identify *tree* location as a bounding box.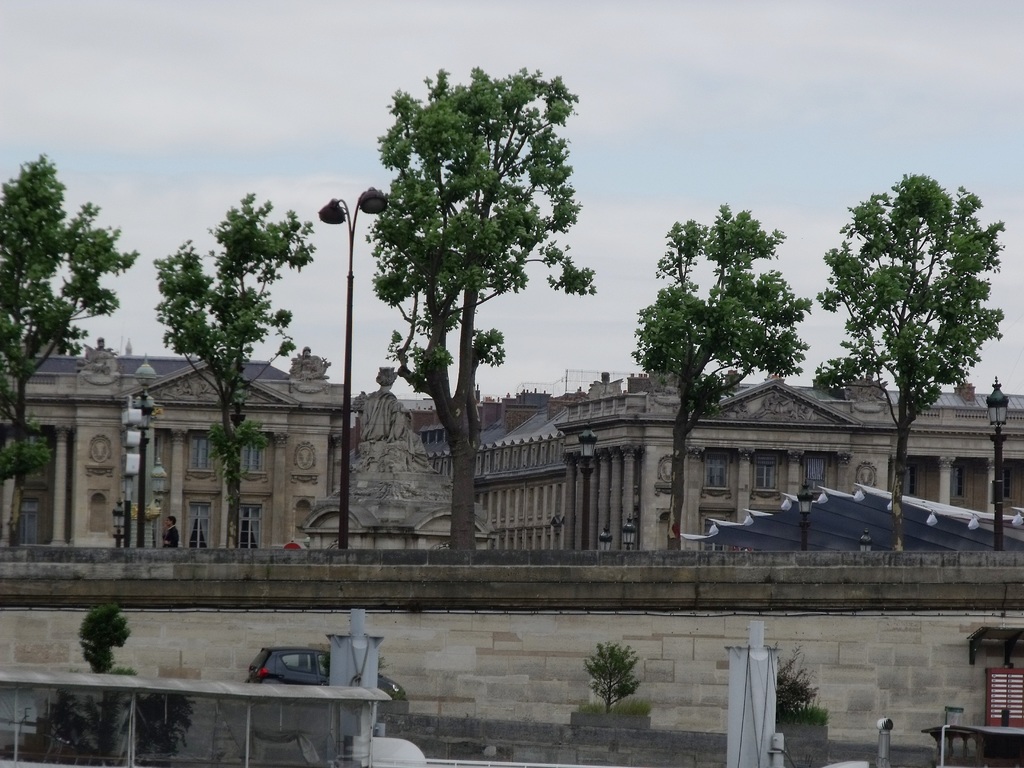
369,62,618,557.
